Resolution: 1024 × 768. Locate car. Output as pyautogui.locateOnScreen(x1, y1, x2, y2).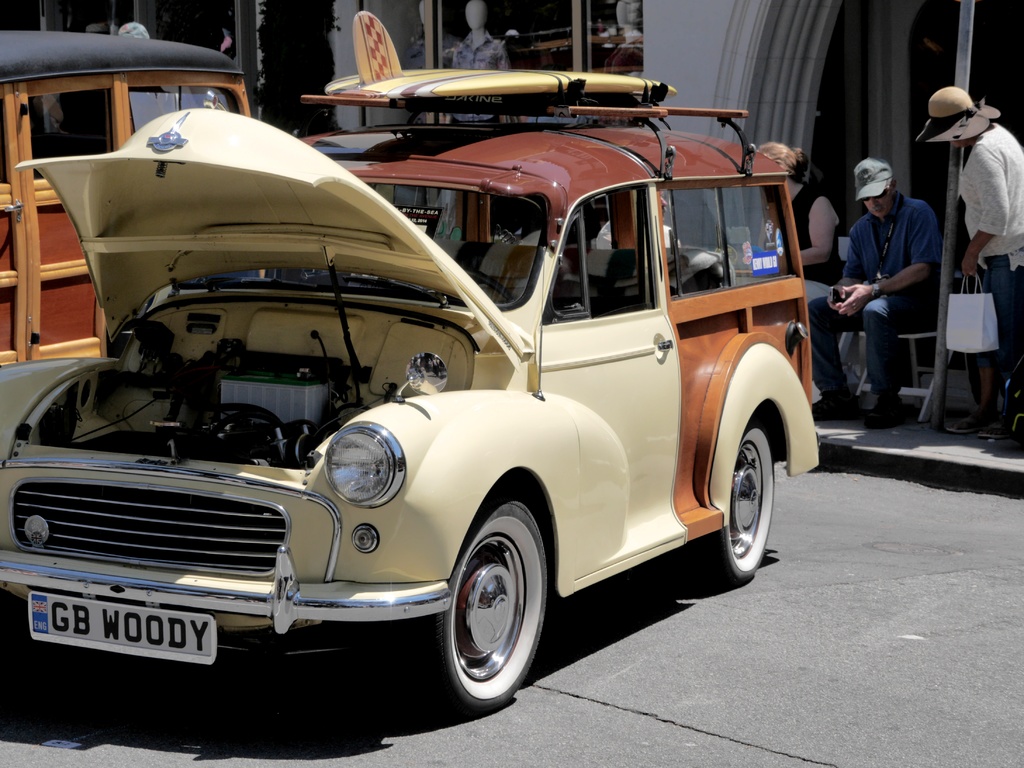
pyautogui.locateOnScreen(0, 12, 819, 719).
